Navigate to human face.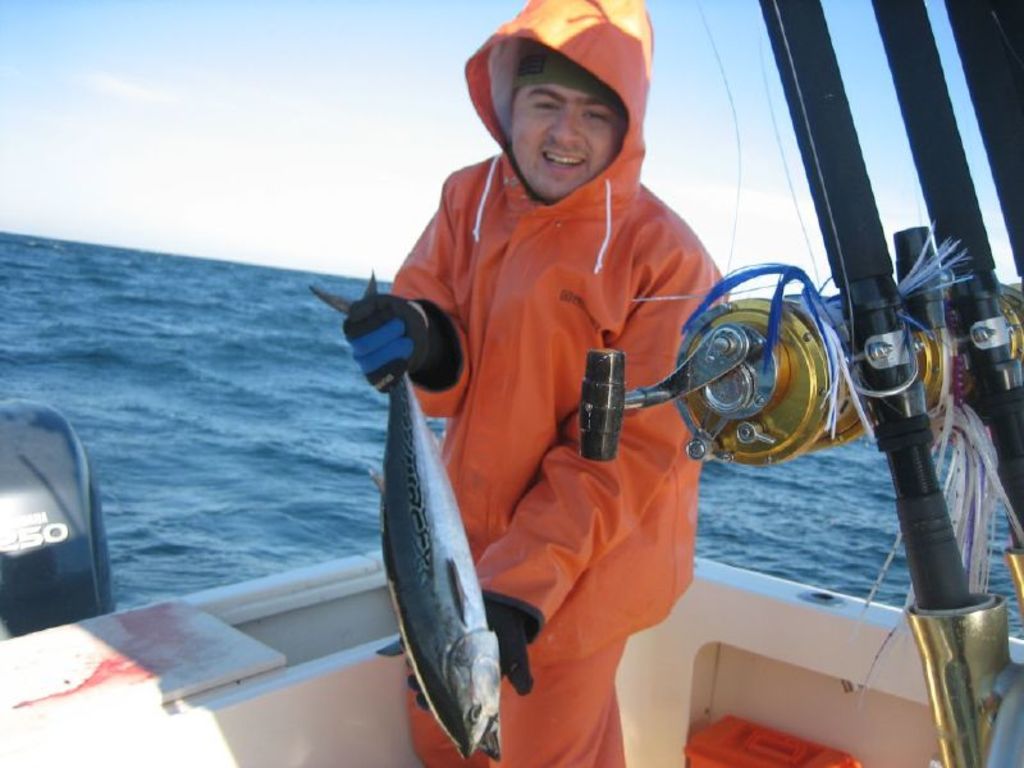
Navigation target: 508/86/625/204.
